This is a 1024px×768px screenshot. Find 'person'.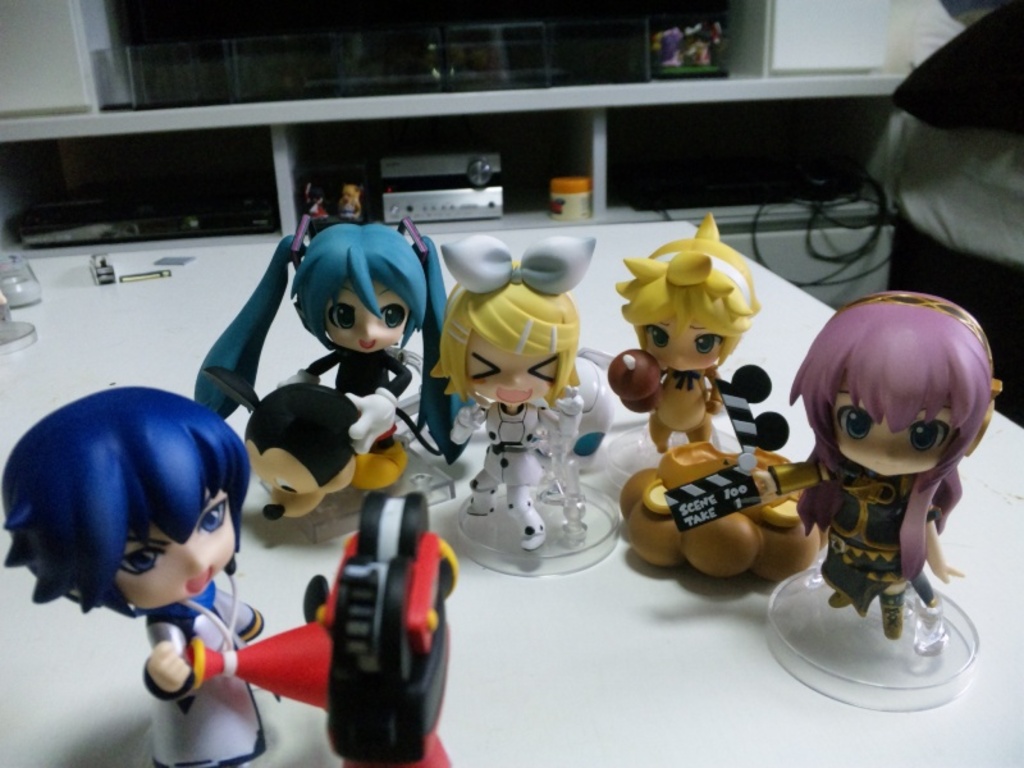
Bounding box: left=0, top=366, right=284, bottom=727.
